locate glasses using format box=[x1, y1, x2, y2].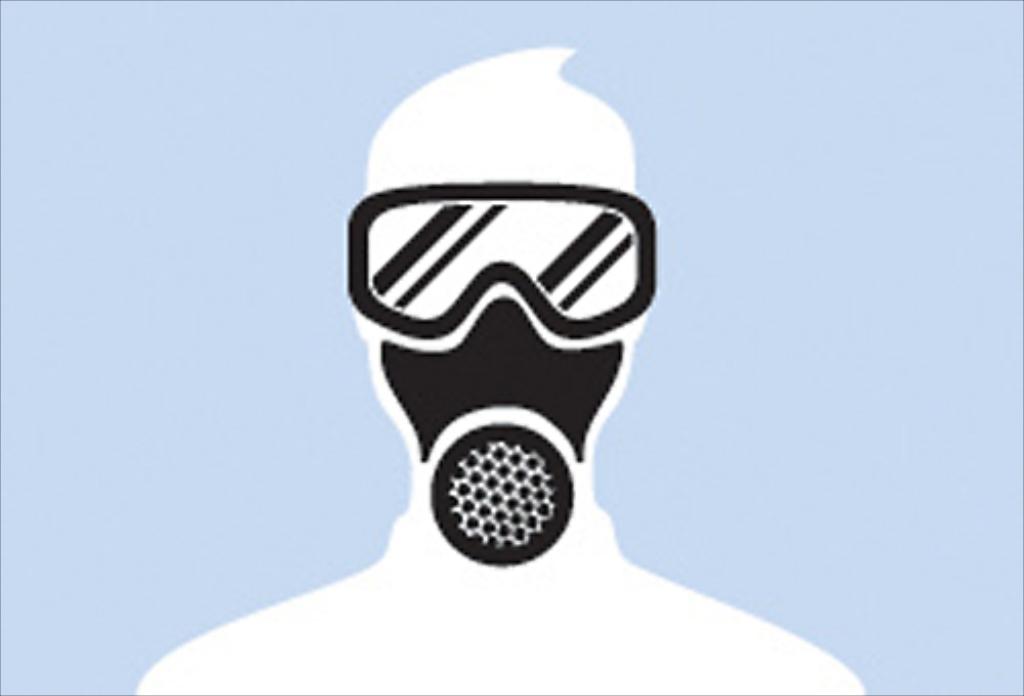
box=[346, 197, 680, 346].
